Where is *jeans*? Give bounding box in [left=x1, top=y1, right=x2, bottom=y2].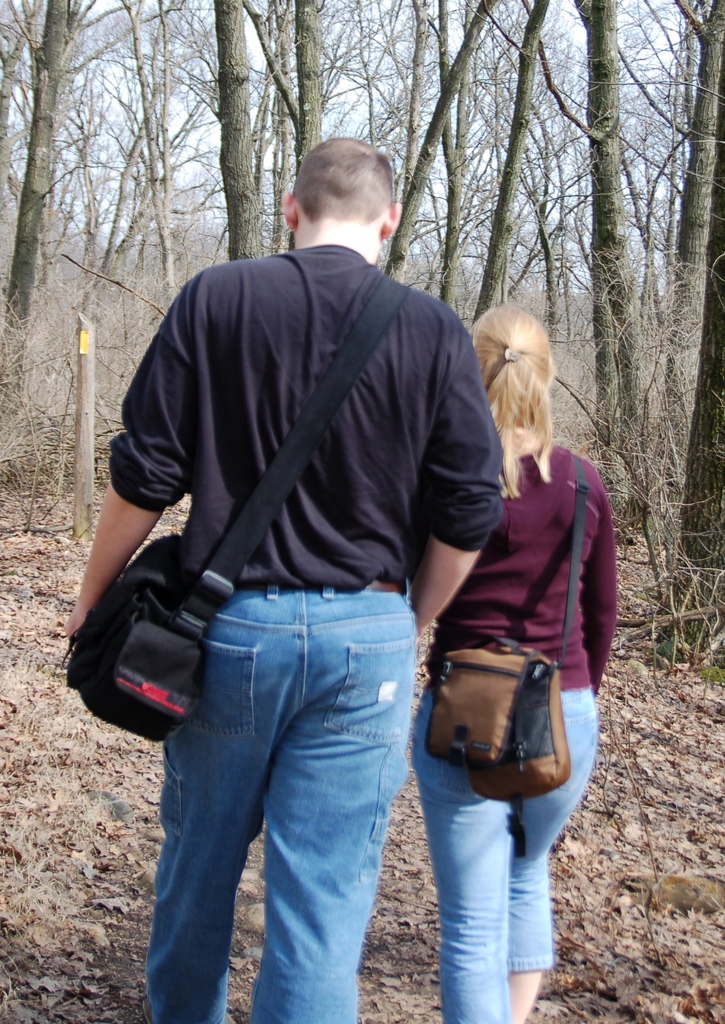
[left=407, top=688, right=600, bottom=1023].
